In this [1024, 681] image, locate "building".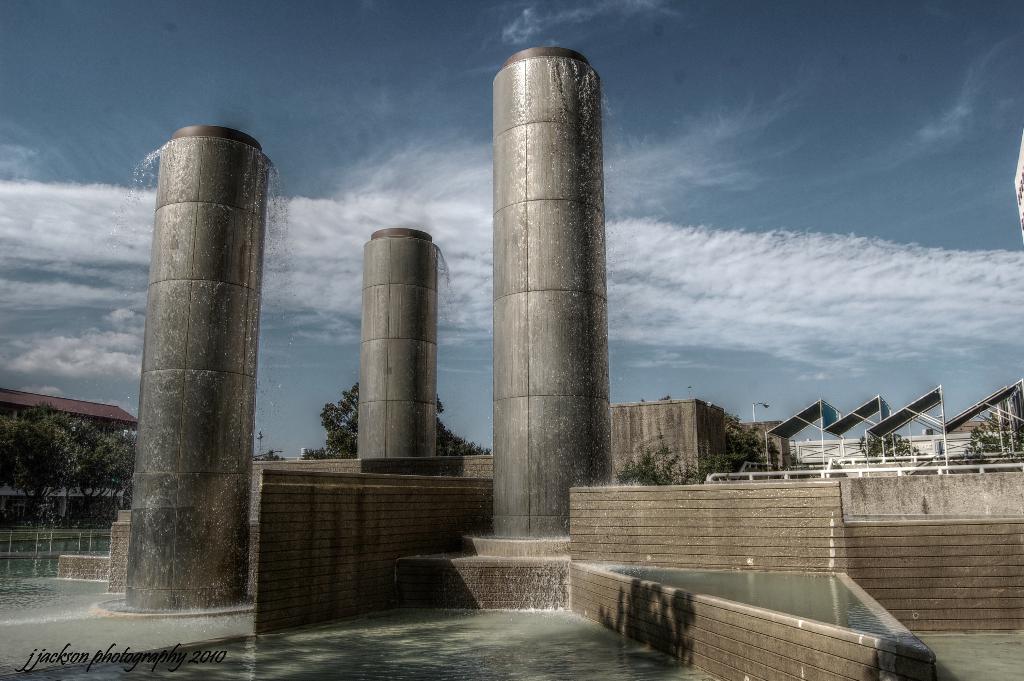
Bounding box: <bbox>0, 391, 140, 428</bbox>.
